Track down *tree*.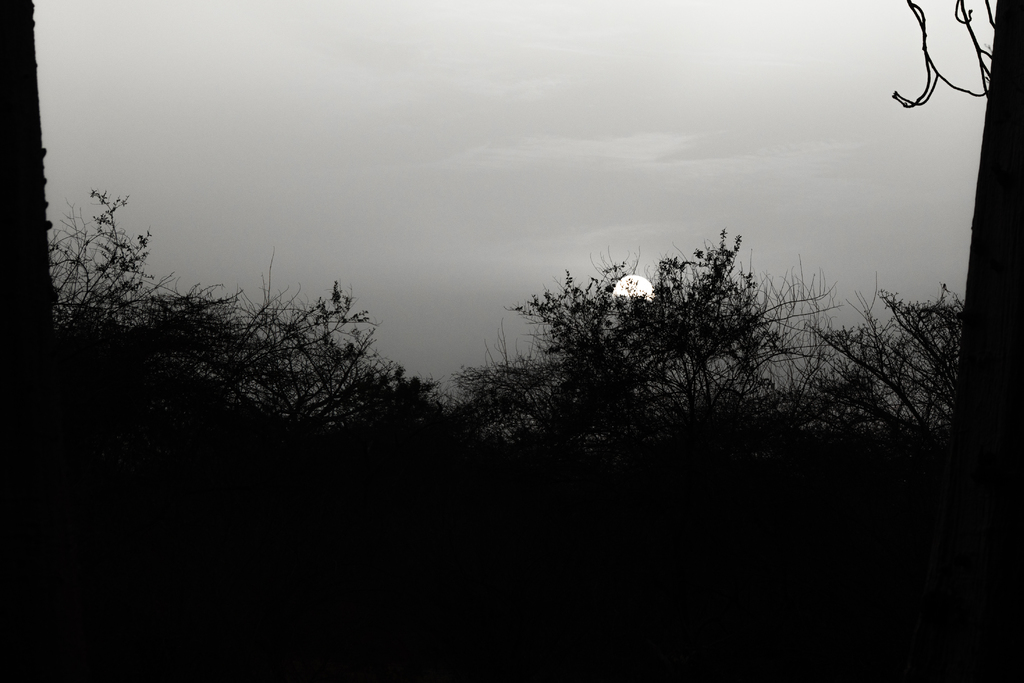
Tracked to bbox(888, 0, 1023, 483).
